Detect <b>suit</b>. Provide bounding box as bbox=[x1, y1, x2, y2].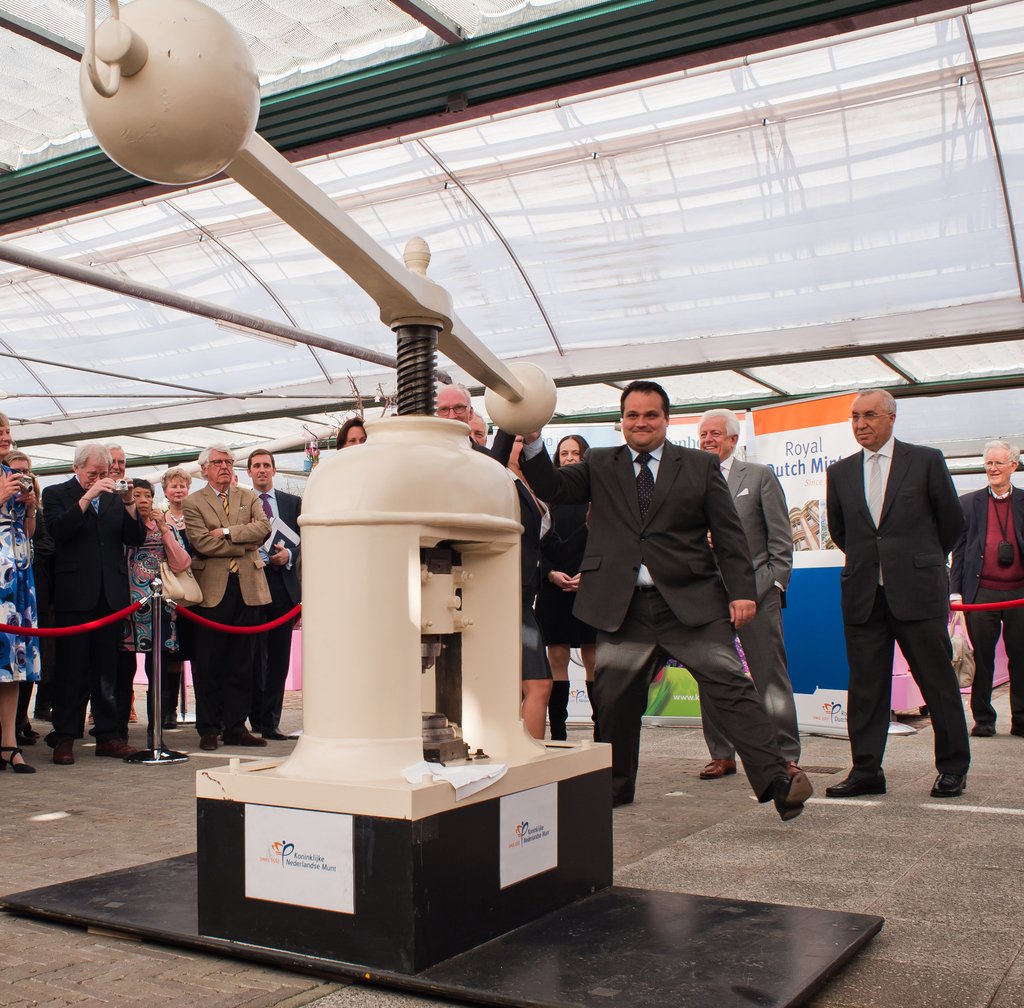
bbox=[827, 395, 990, 810].
